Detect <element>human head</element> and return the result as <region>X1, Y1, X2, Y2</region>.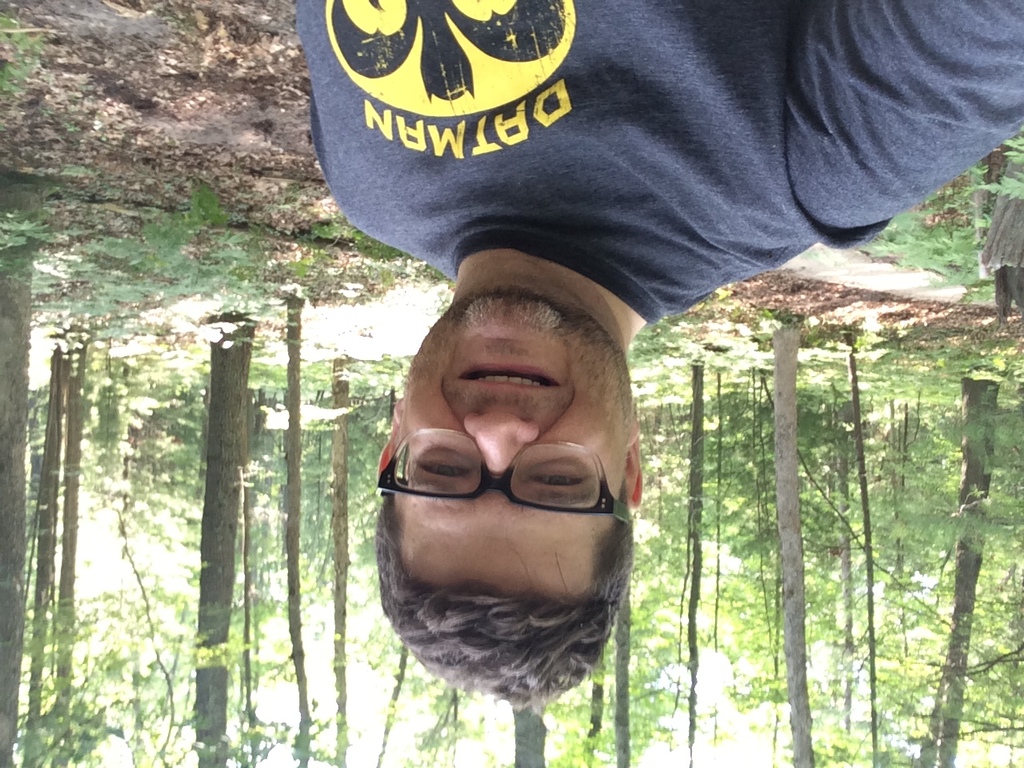
<region>356, 252, 653, 639</region>.
